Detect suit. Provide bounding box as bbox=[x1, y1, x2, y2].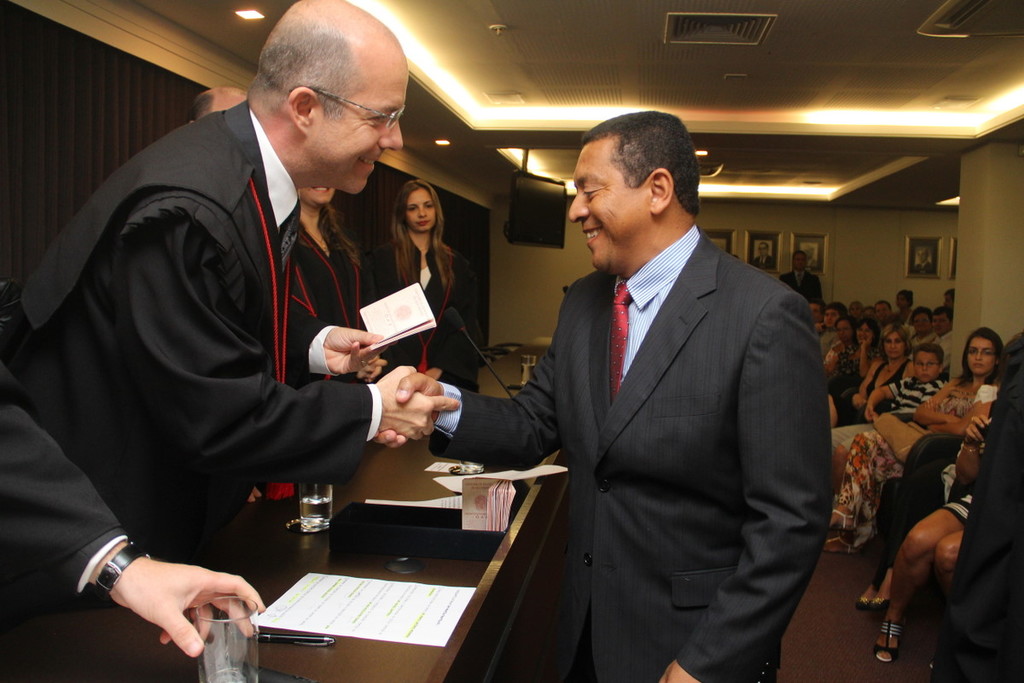
bbox=[486, 94, 847, 680].
